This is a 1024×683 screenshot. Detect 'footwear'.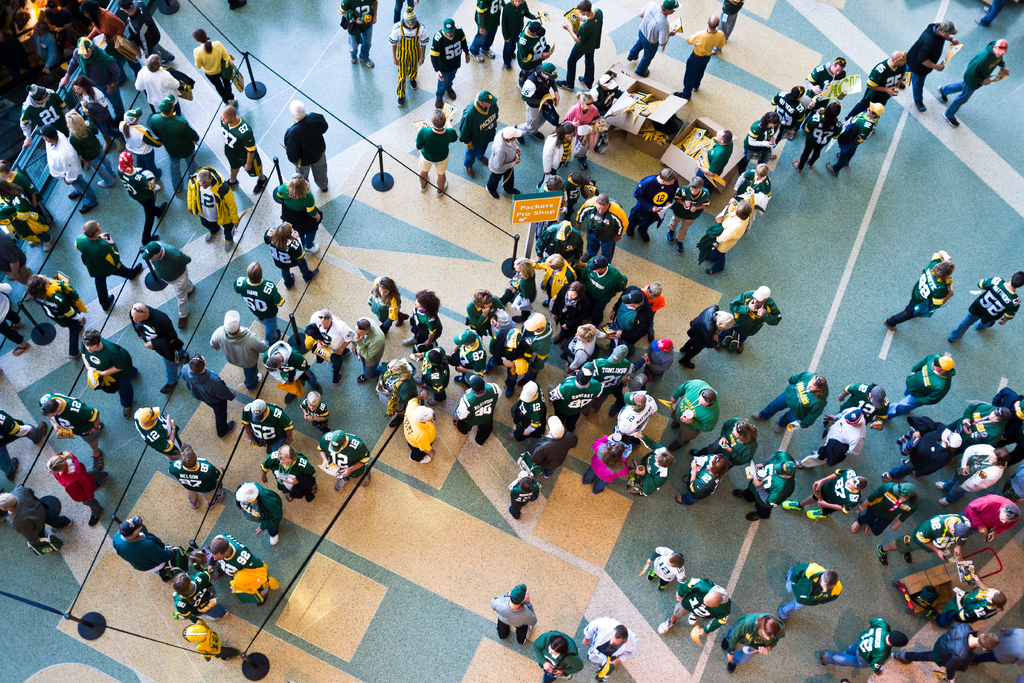
bbox=(580, 76, 592, 88).
